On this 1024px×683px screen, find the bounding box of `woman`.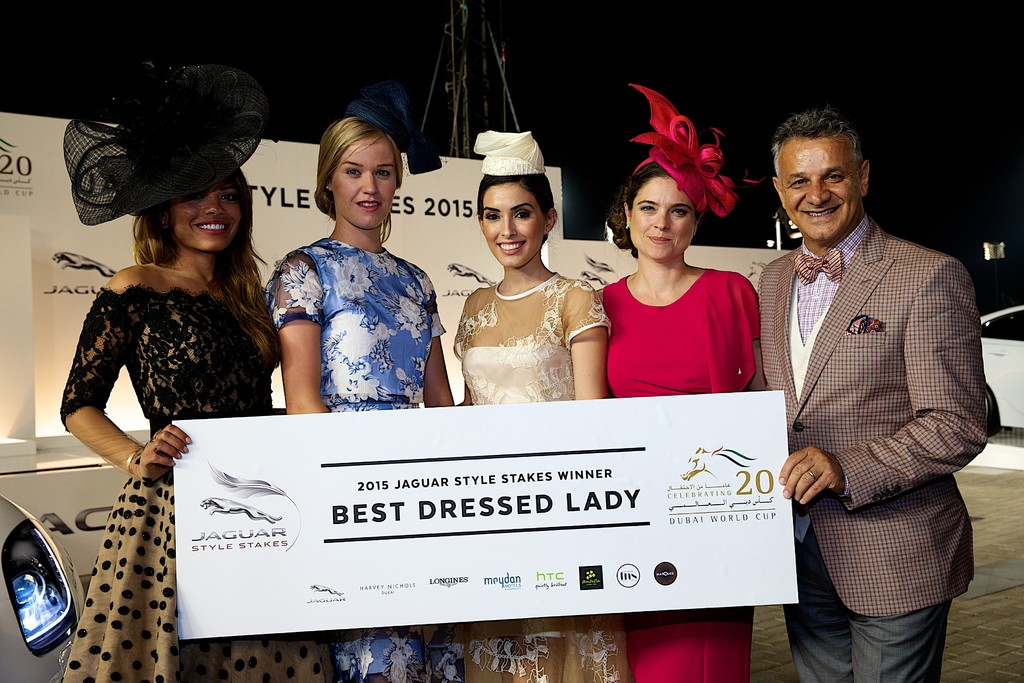
Bounding box: <bbox>600, 84, 762, 682</bbox>.
